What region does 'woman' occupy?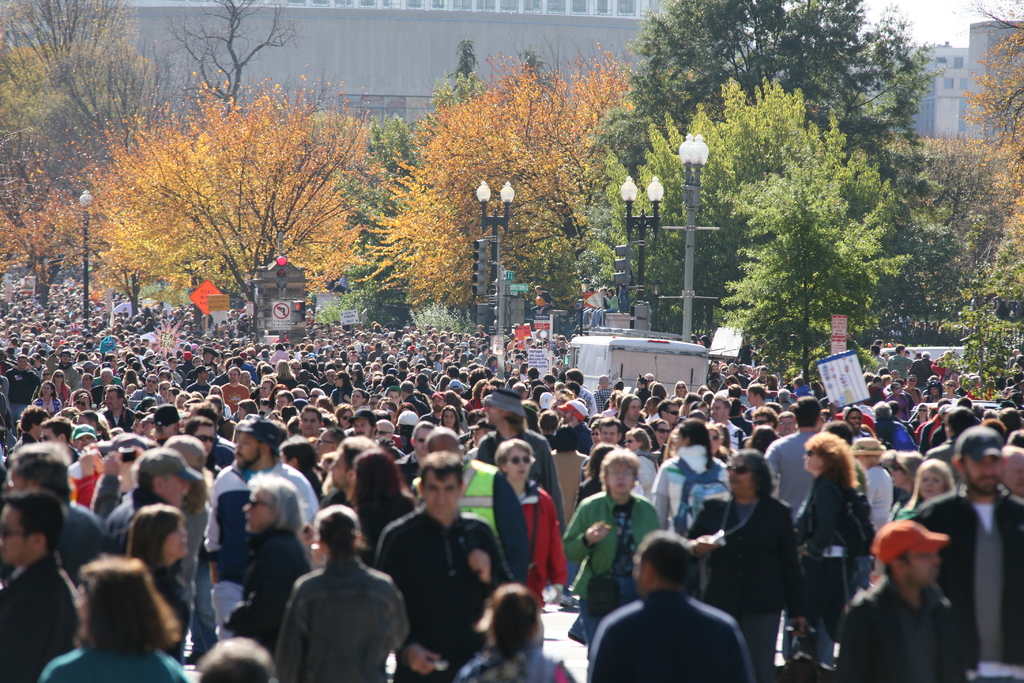
x1=676 y1=459 x2=788 y2=674.
